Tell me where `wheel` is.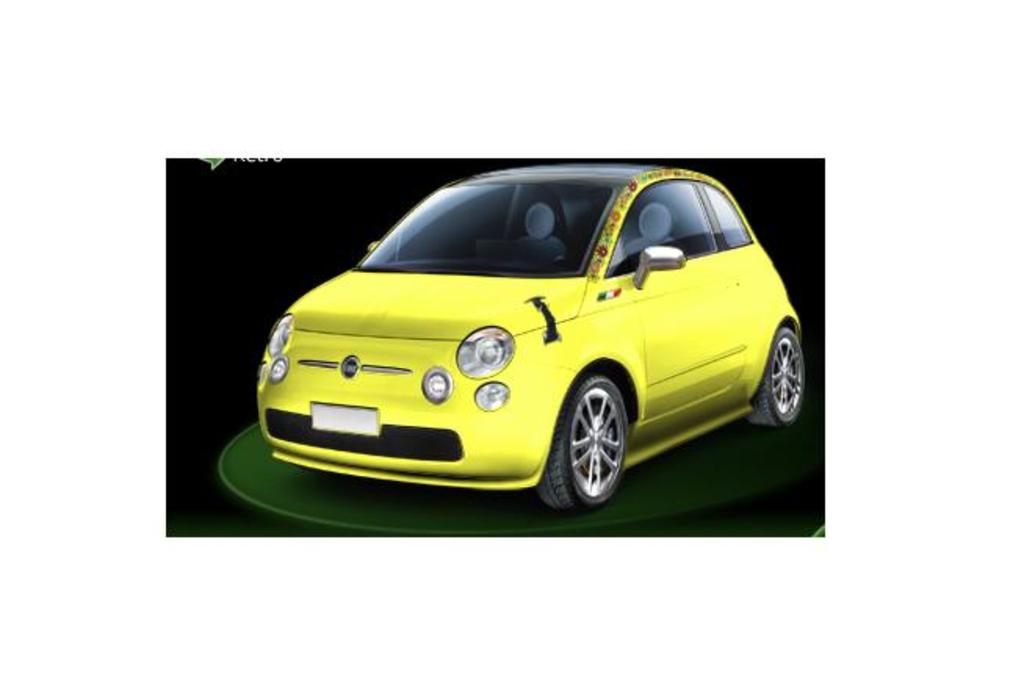
`wheel` is at [551, 373, 633, 503].
